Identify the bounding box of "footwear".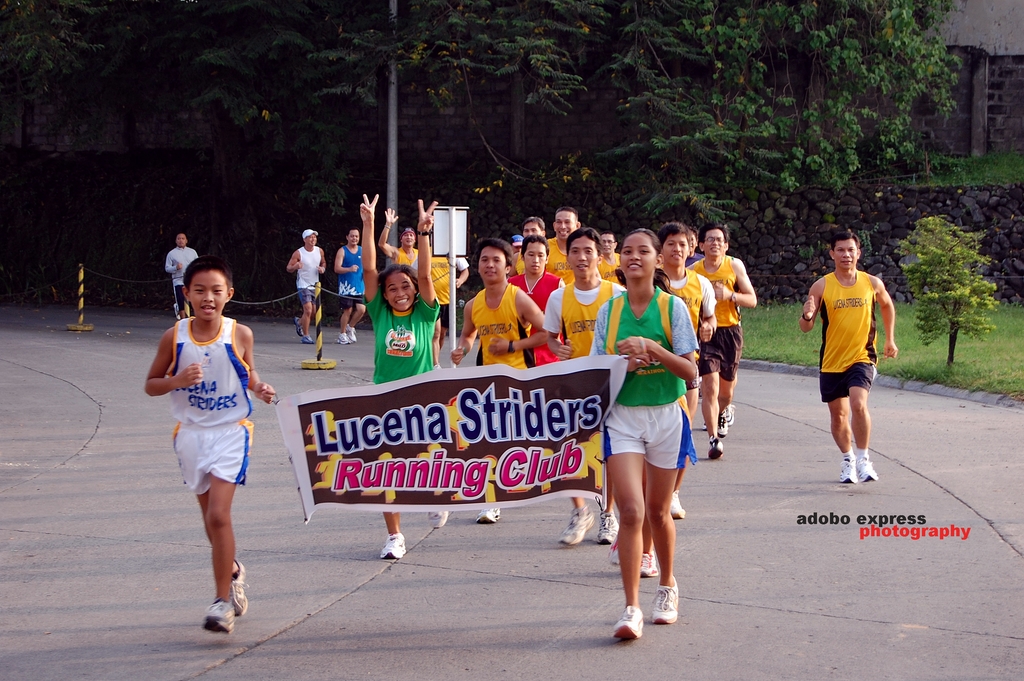
(429,513,445,527).
